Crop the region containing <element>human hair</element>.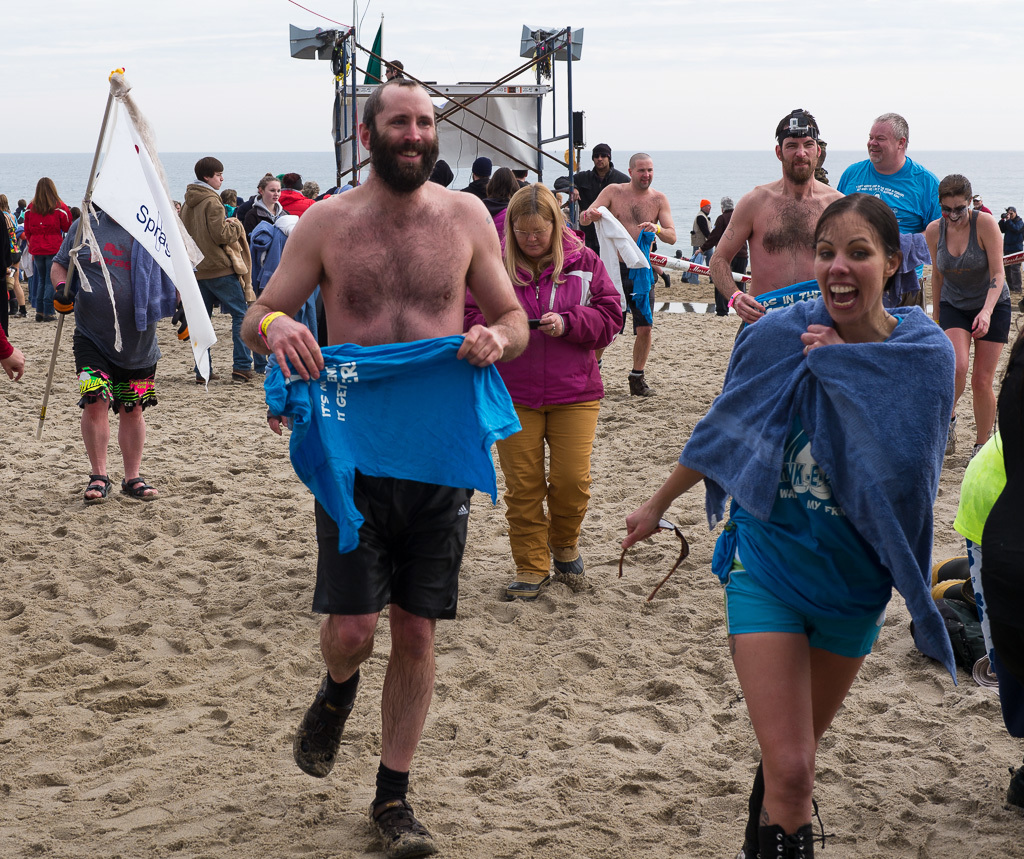
Crop region: {"left": 347, "top": 179, "right": 362, "bottom": 188}.
